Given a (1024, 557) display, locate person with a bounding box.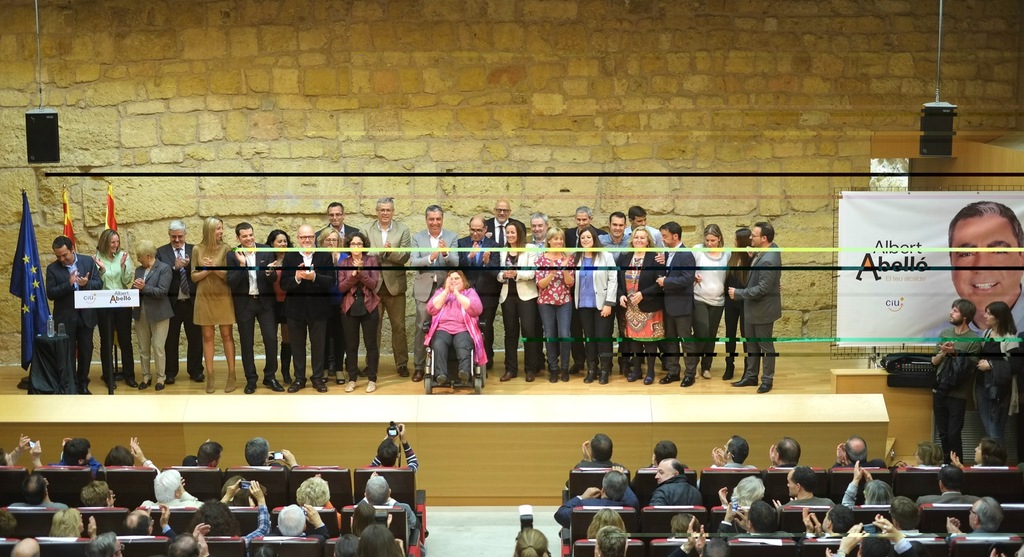
Located: [left=498, top=225, right=536, bottom=380].
